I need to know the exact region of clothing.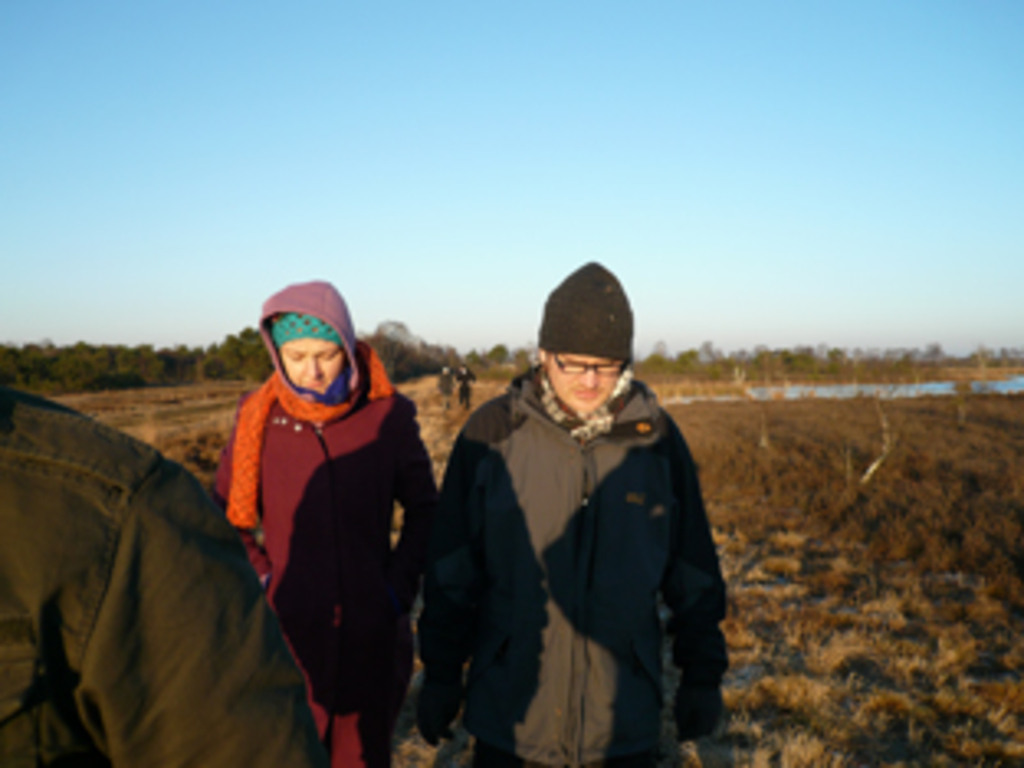
Region: <region>203, 279, 433, 765</region>.
